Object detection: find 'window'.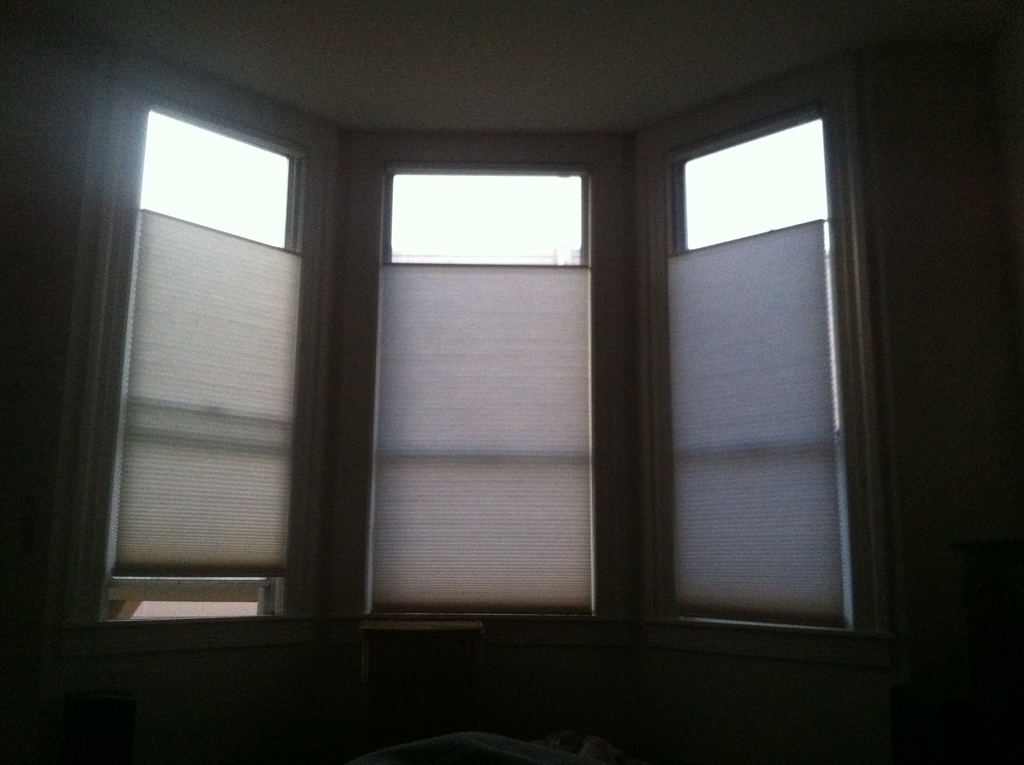
[x1=650, y1=76, x2=899, y2=652].
